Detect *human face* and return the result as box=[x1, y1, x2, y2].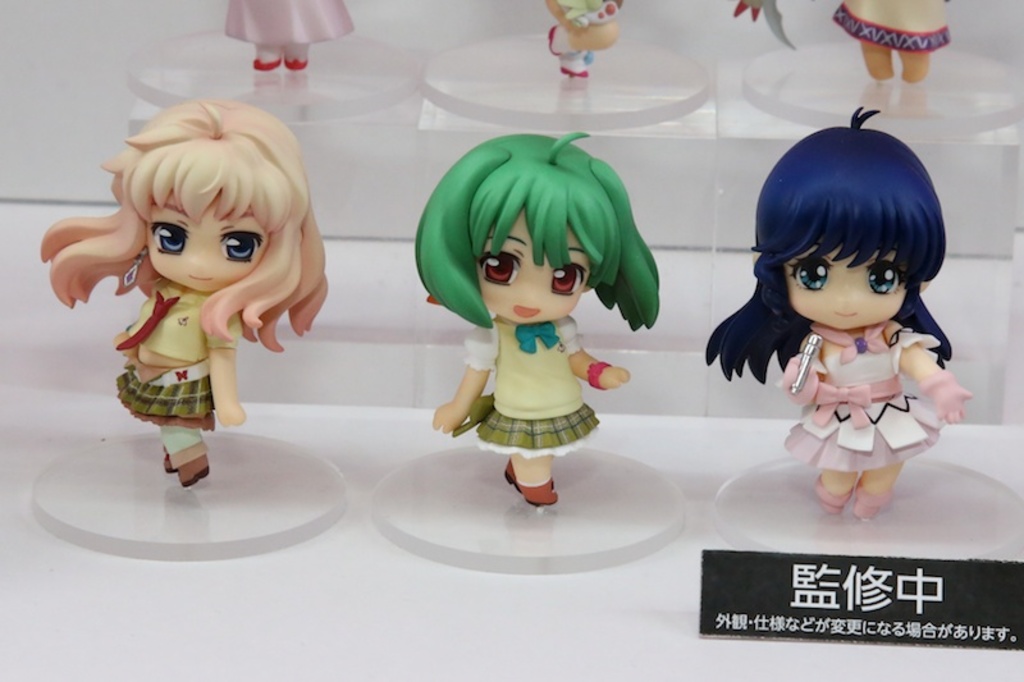
box=[138, 191, 278, 292].
